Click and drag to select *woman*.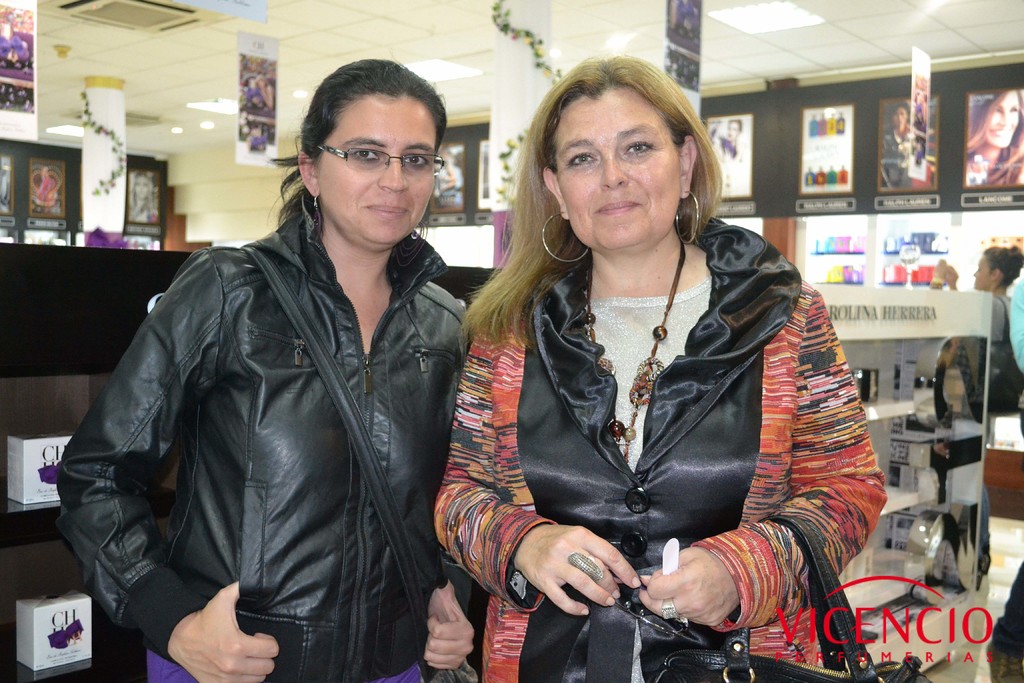
Selection: (left=973, top=238, right=1023, bottom=400).
